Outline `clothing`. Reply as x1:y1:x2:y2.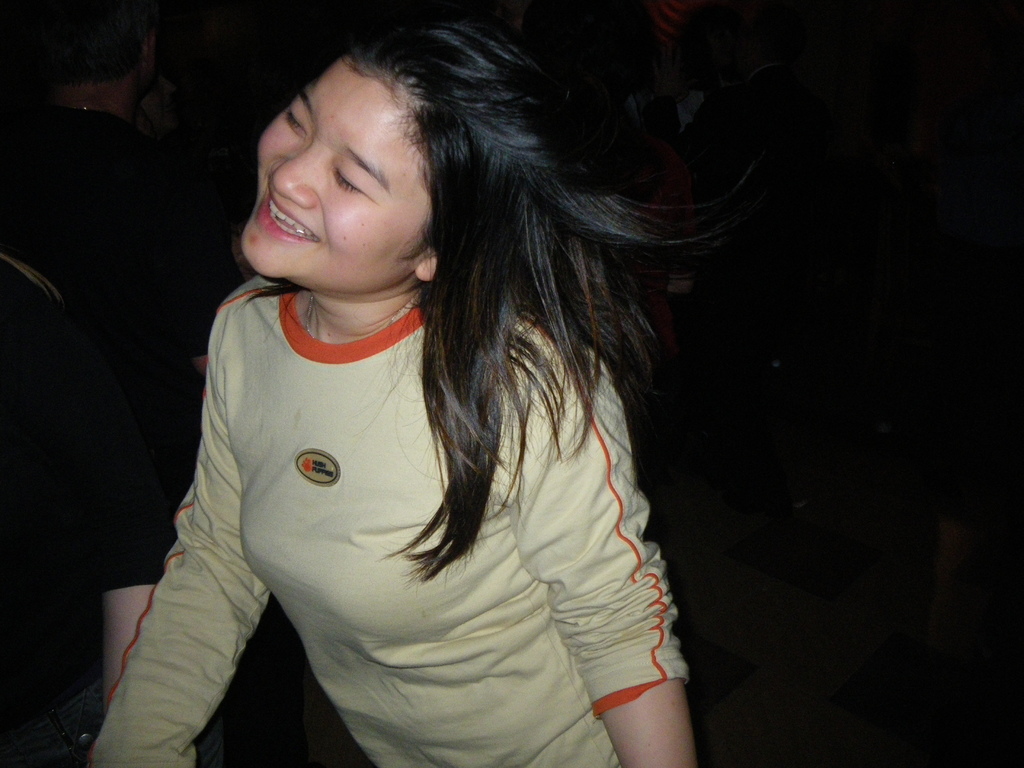
0:244:172:767.
